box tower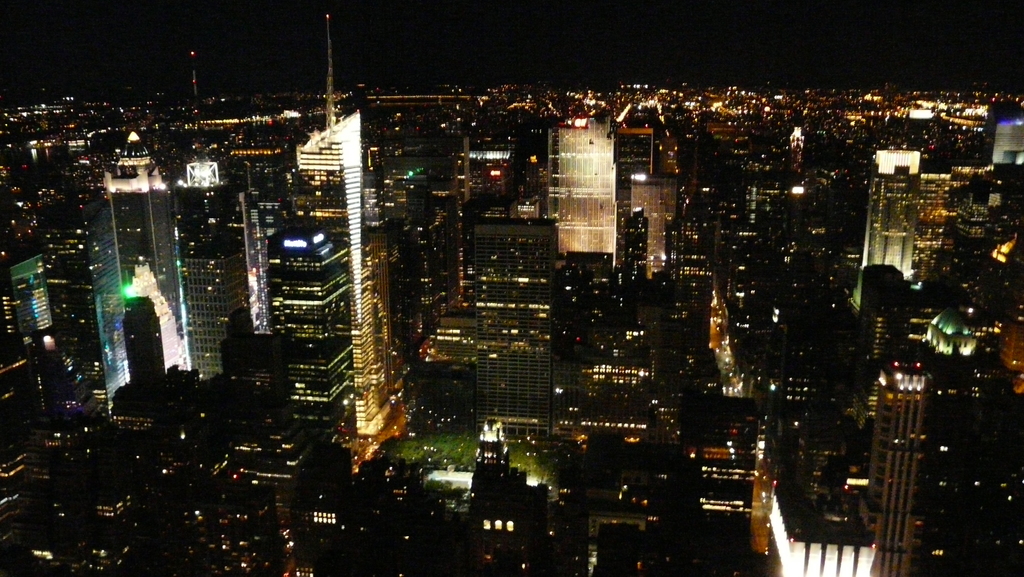
{"x1": 84, "y1": 129, "x2": 182, "y2": 419}
